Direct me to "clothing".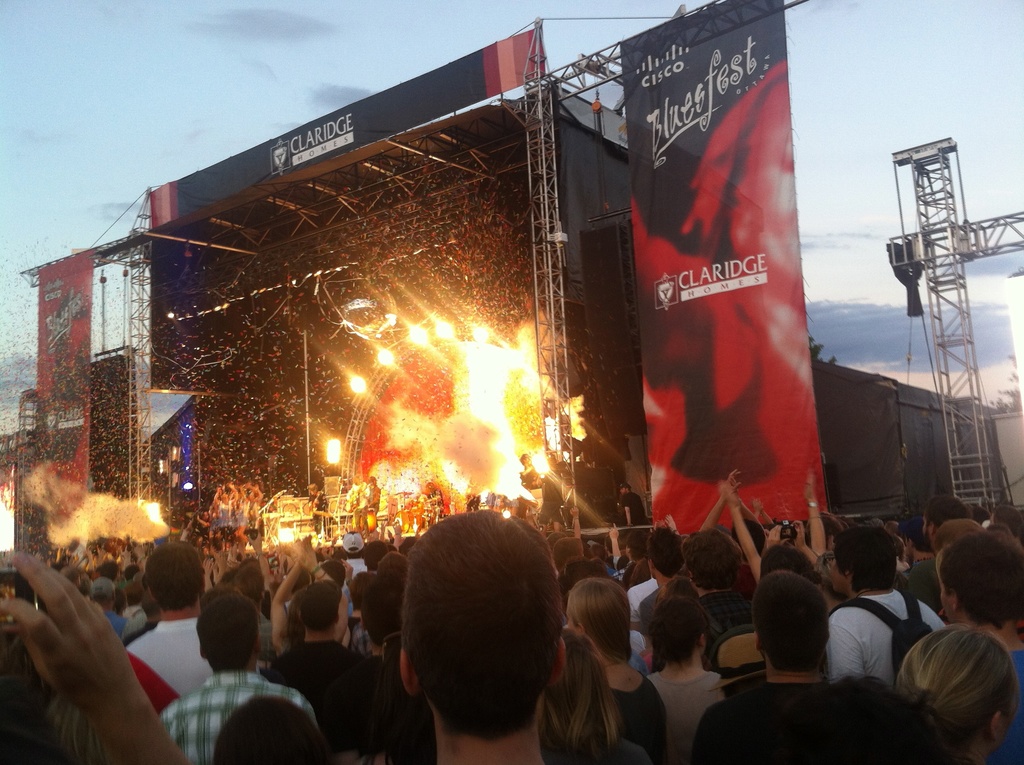
Direction: [left=829, top=571, right=952, bottom=695].
